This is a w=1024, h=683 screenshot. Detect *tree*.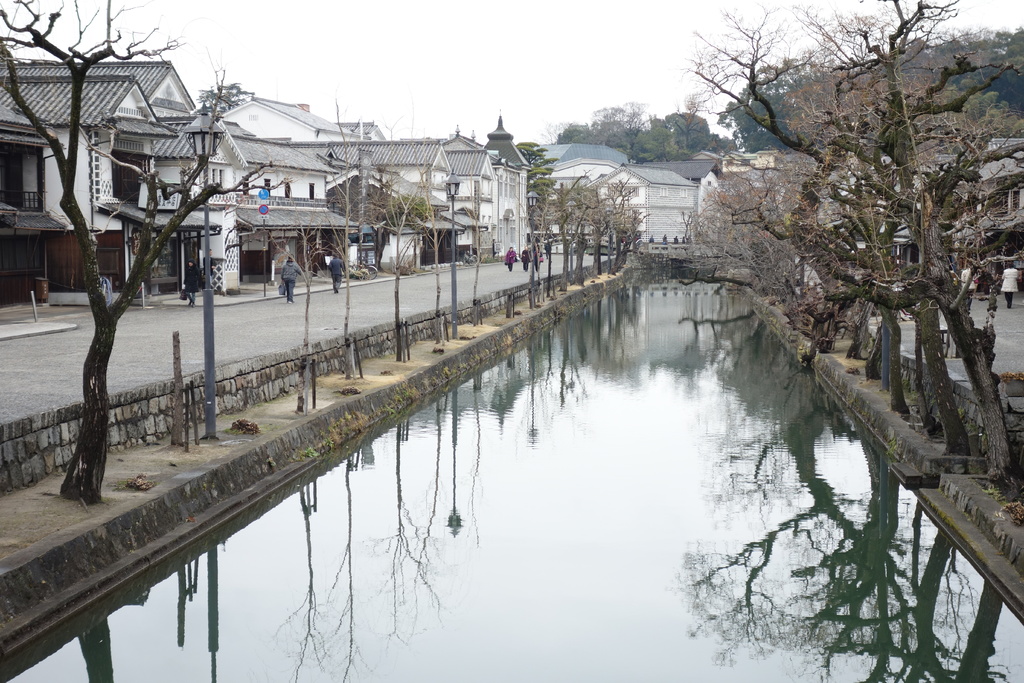
<box>548,202,570,298</box>.
